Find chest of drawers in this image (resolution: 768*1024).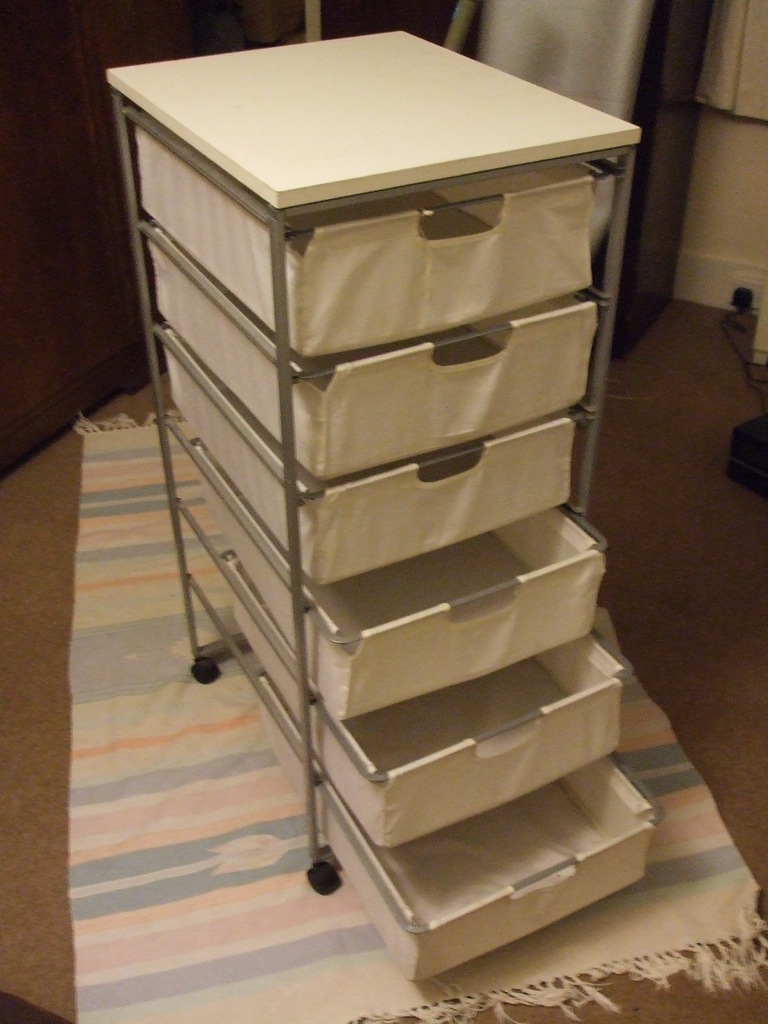
[left=100, top=29, right=653, bottom=986].
